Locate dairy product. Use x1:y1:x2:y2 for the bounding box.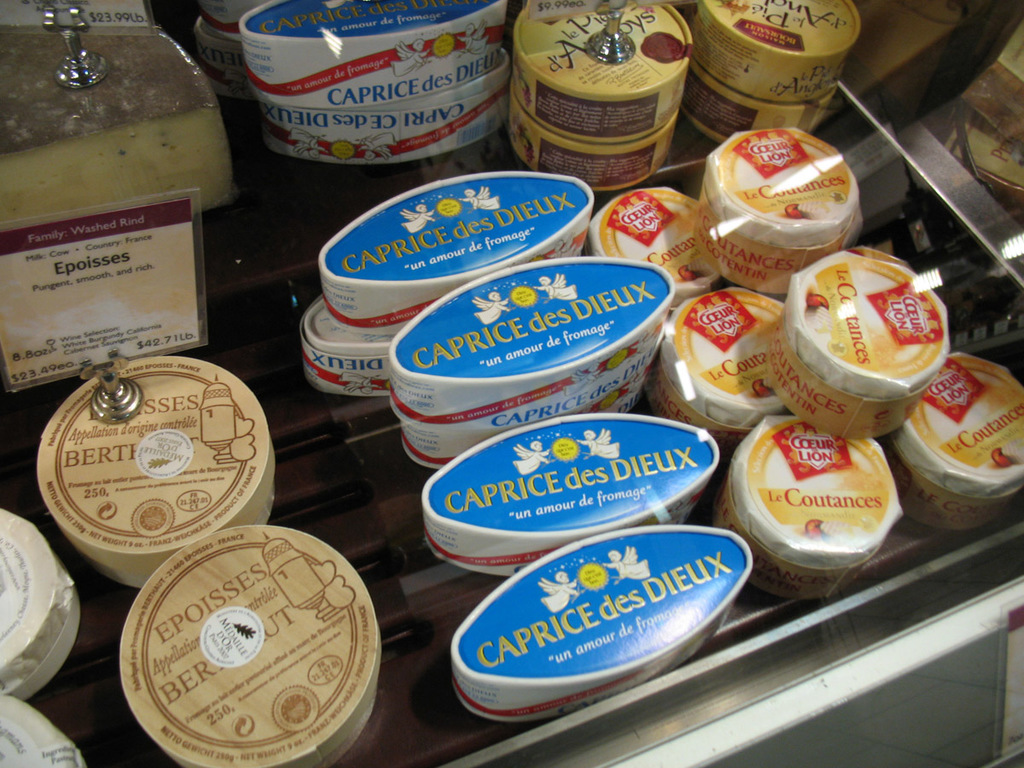
0:34:232:205.
